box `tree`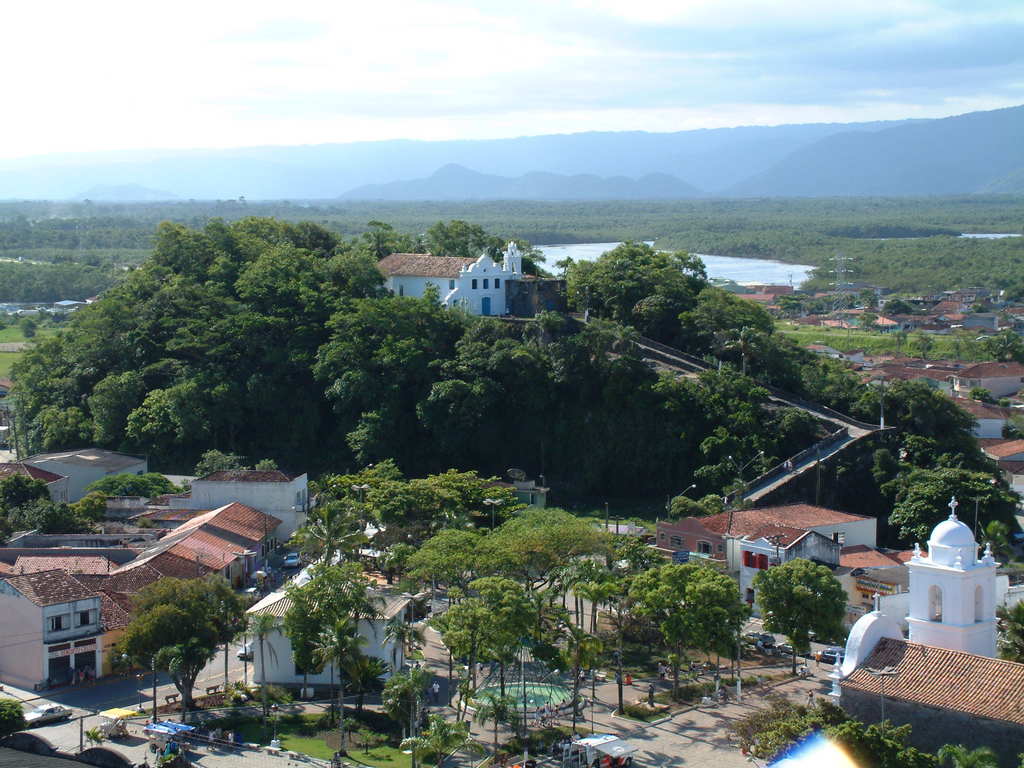
97 571 241 709
